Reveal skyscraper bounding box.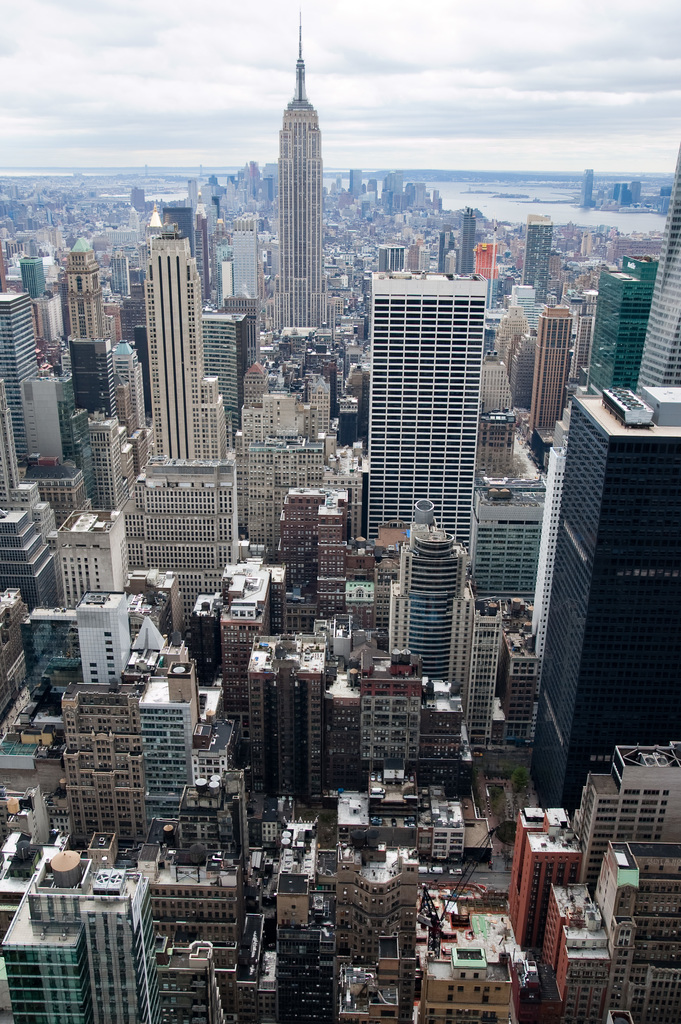
Revealed: <box>71,234,106,348</box>.
